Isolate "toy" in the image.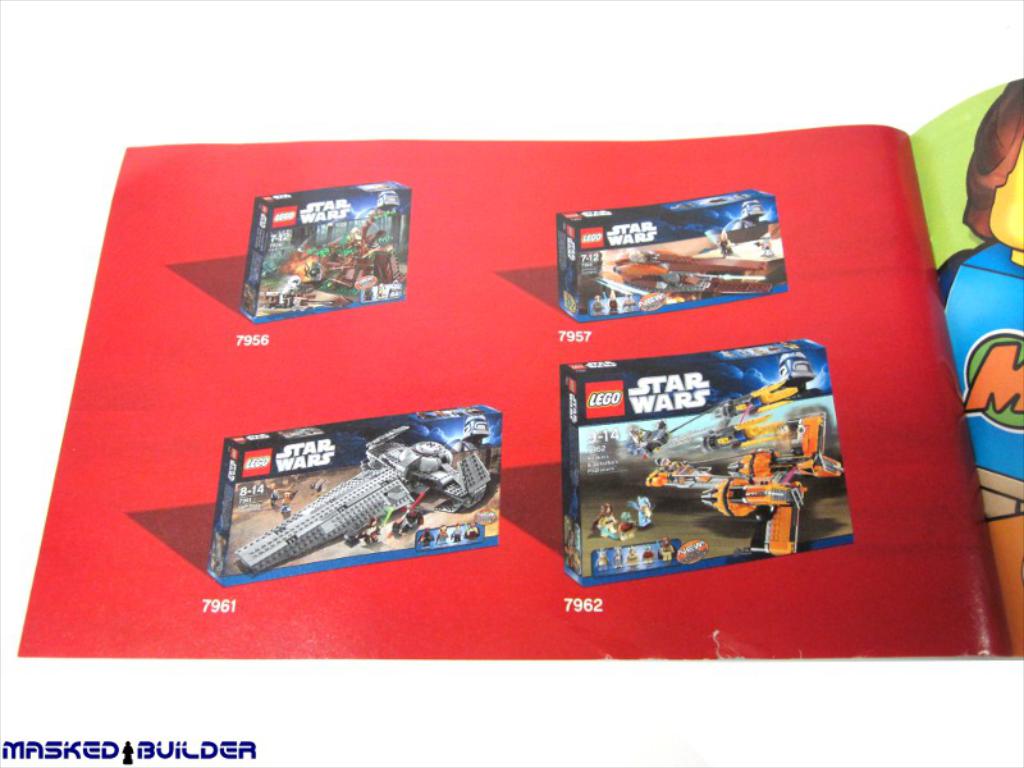
Isolated region: [626, 419, 675, 460].
